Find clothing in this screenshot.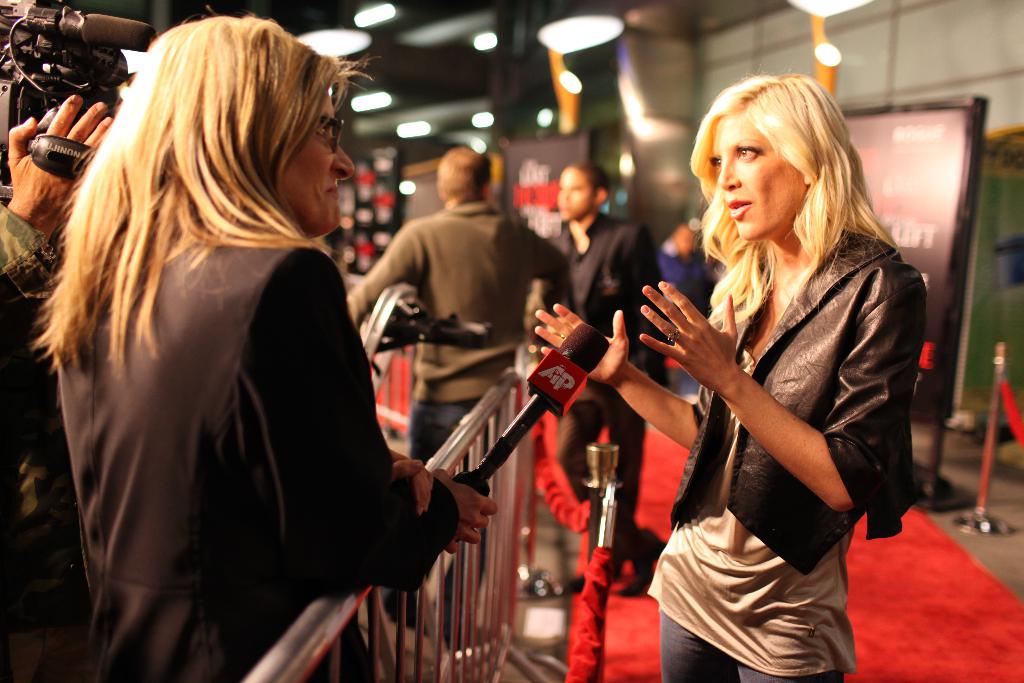
The bounding box for clothing is detection(348, 193, 568, 464).
